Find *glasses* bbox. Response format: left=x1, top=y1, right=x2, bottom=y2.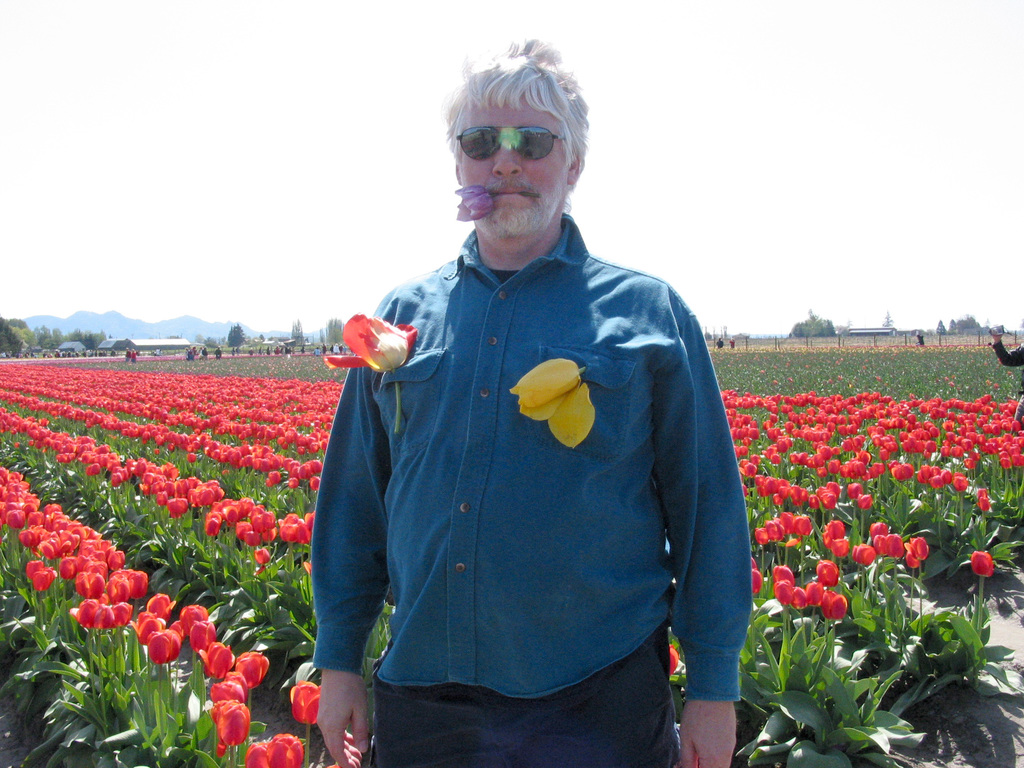
left=455, top=125, right=566, bottom=161.
